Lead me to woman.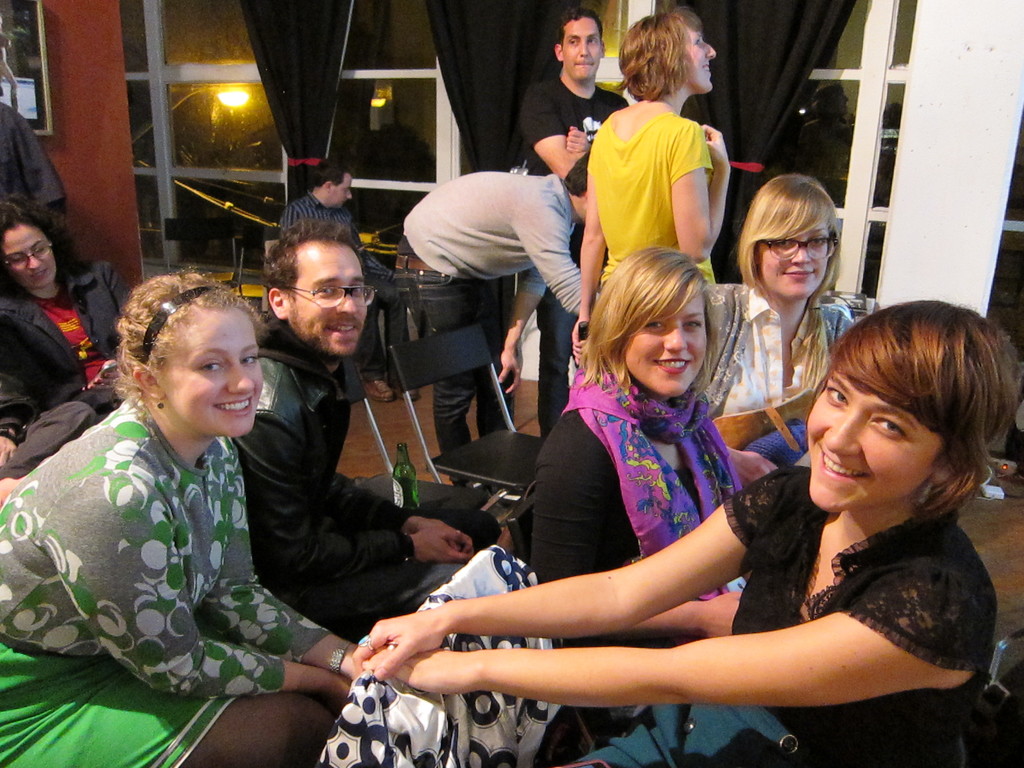
Lead to <region>0, 196, 136, 467</region>.
